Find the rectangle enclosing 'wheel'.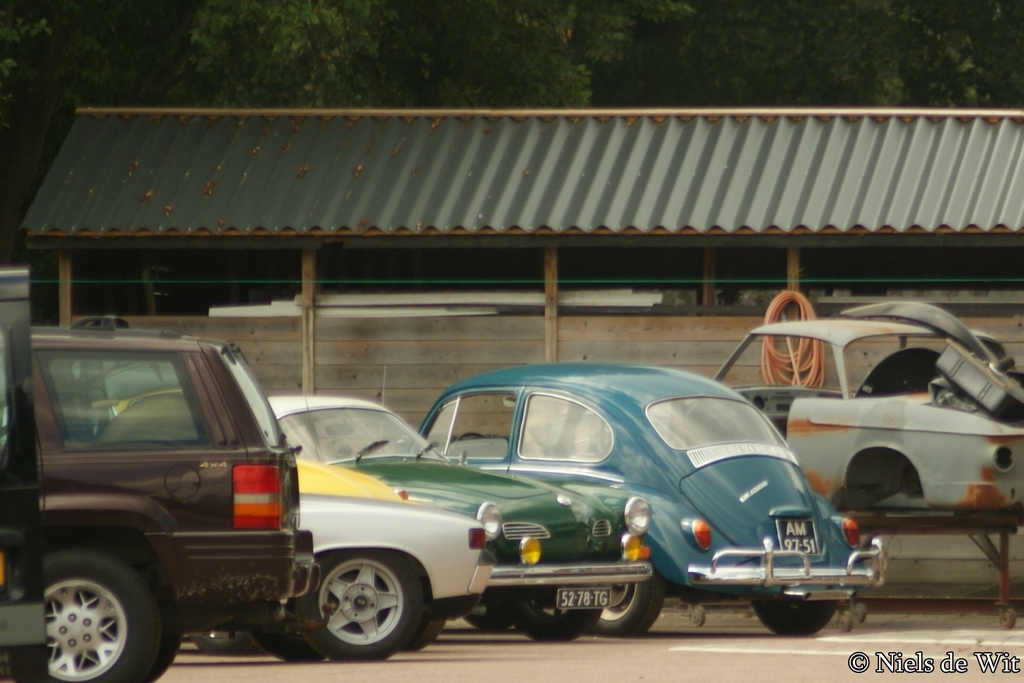
[151, 599, 181, 682].
